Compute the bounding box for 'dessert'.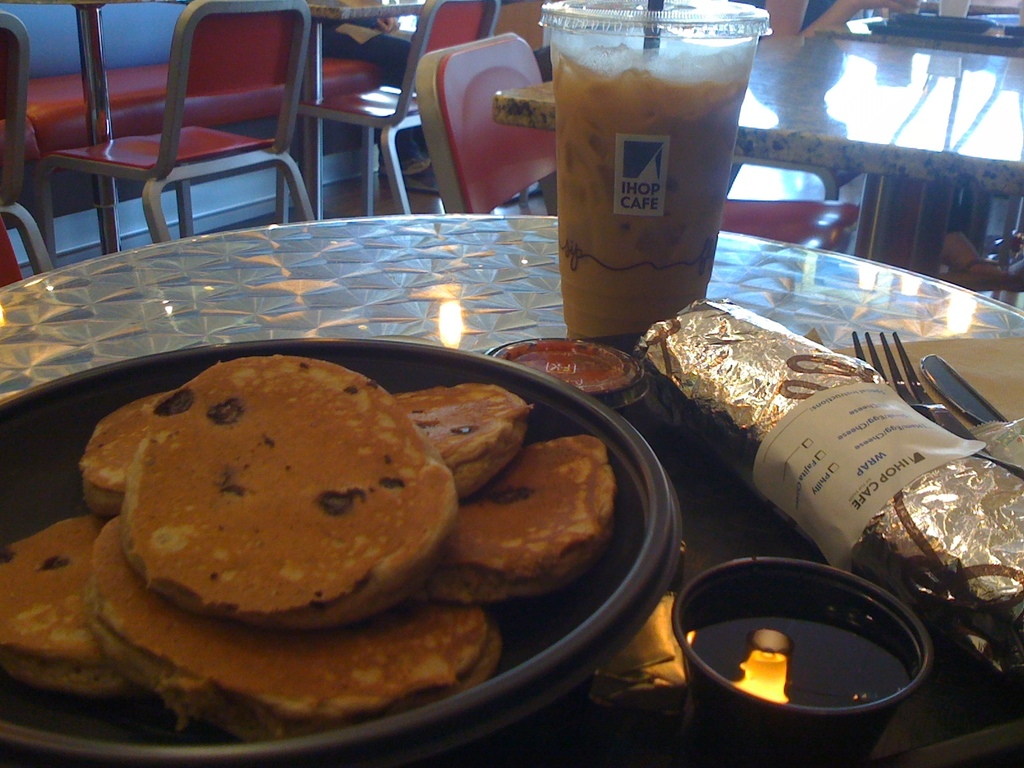
(380, 362, 549, 490).
